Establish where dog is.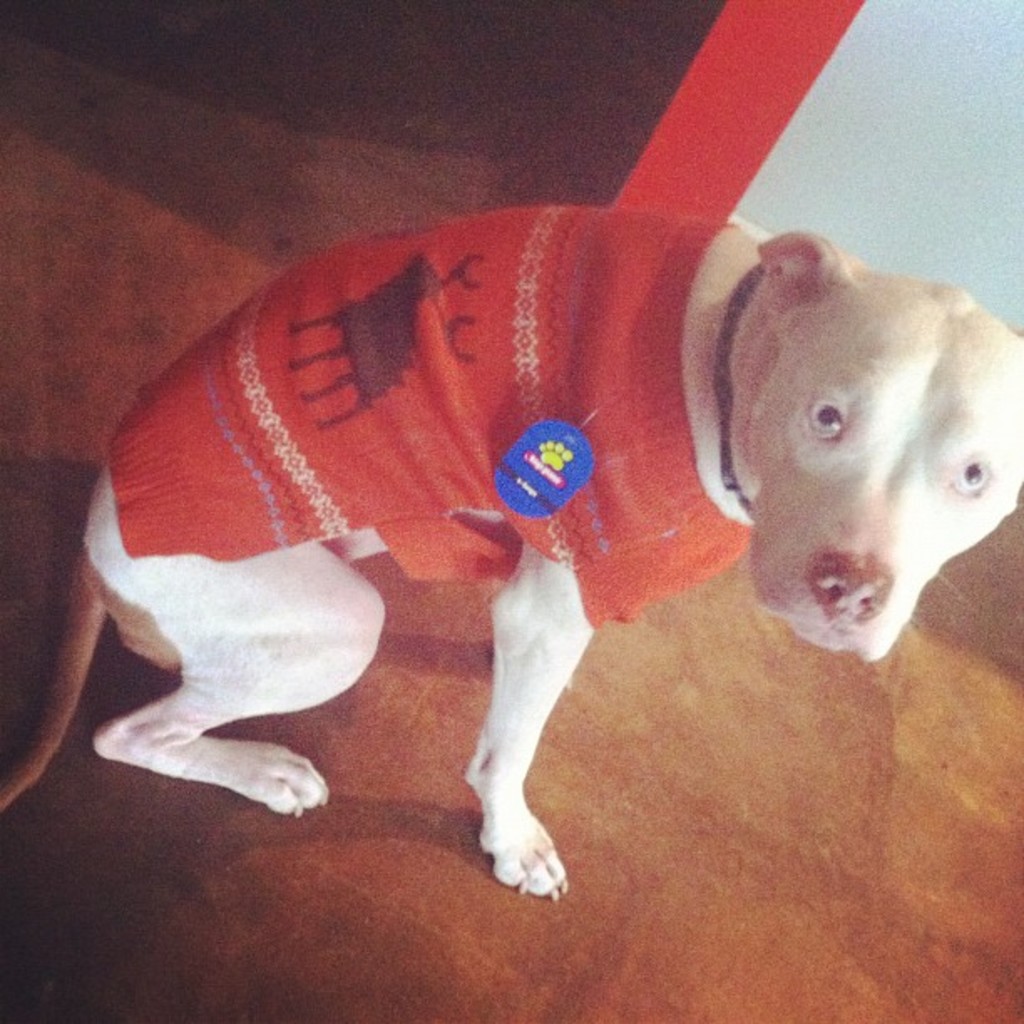
Established at bbox(0, 204, 1022, 897).
